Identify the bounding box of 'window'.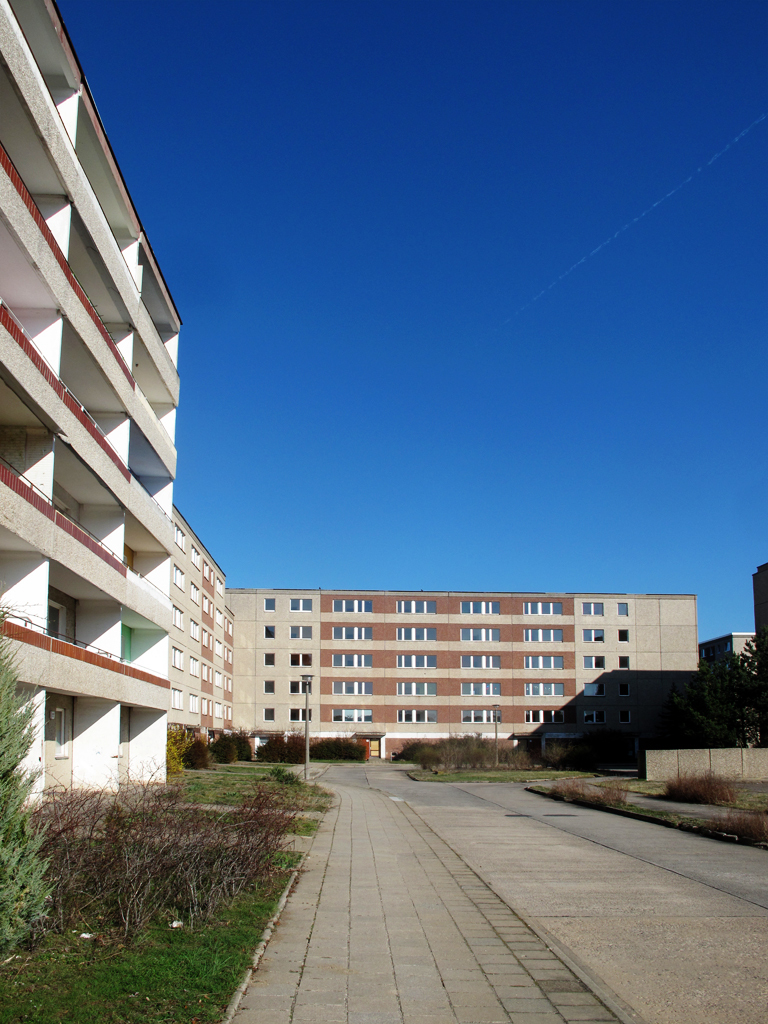
x1=261 y1=703 x2=270 y2=717.
